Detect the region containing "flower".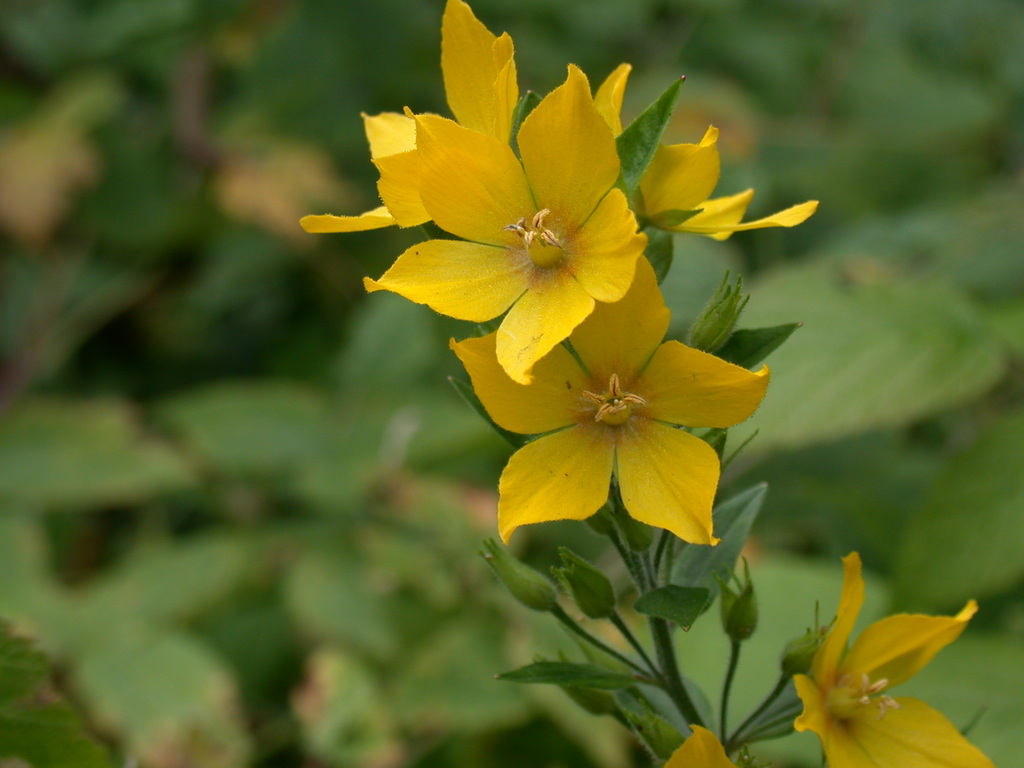
[213,126,342,241].
